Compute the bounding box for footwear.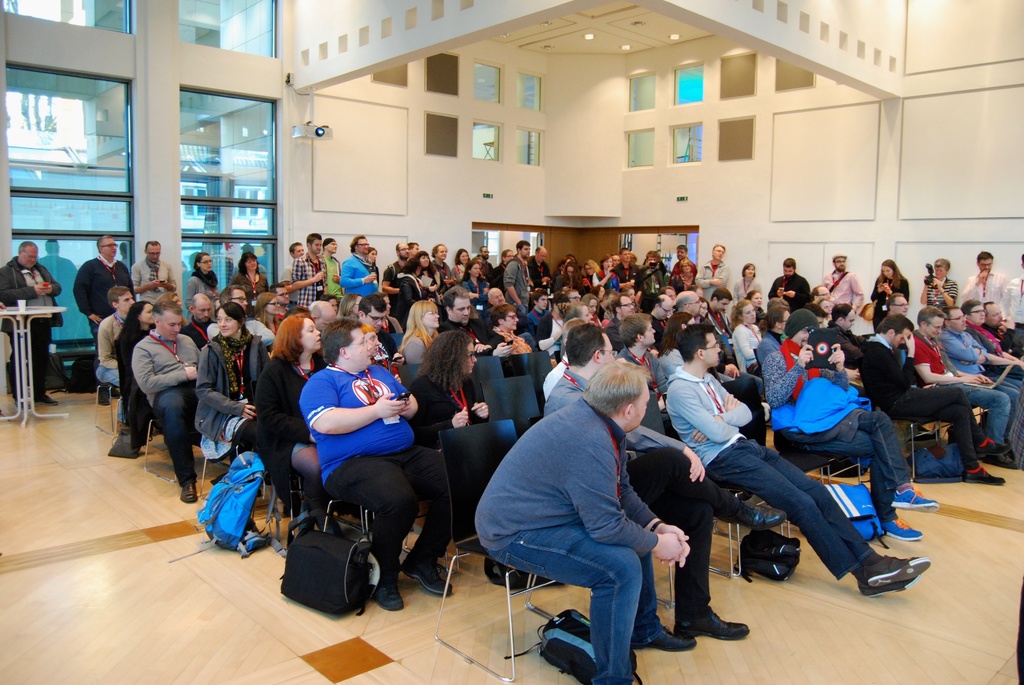
[left=890, top=478, right=940, bottom=512].
